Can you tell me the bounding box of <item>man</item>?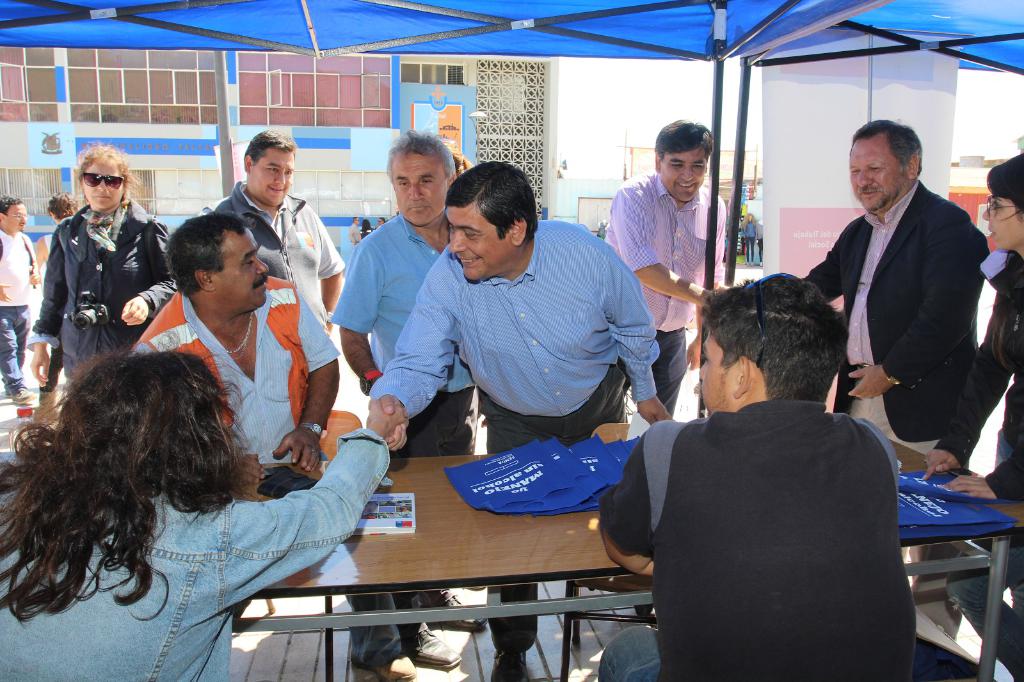
bbox=[346, 215, 365, 248].
